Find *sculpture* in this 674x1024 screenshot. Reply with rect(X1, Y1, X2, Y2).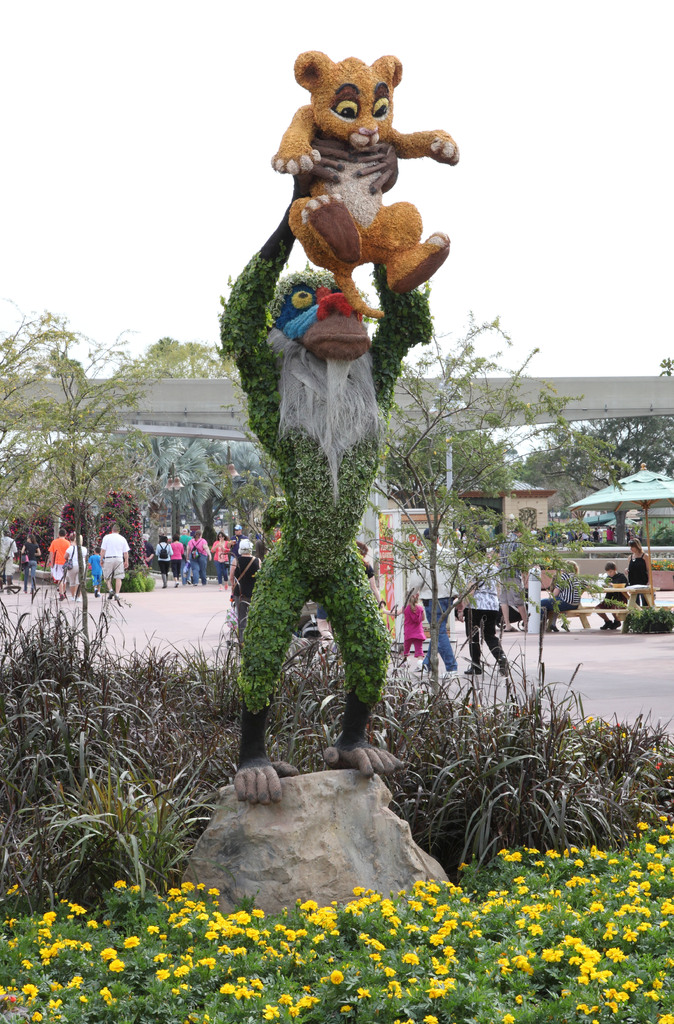
rect(200, 56, 450, 829).
